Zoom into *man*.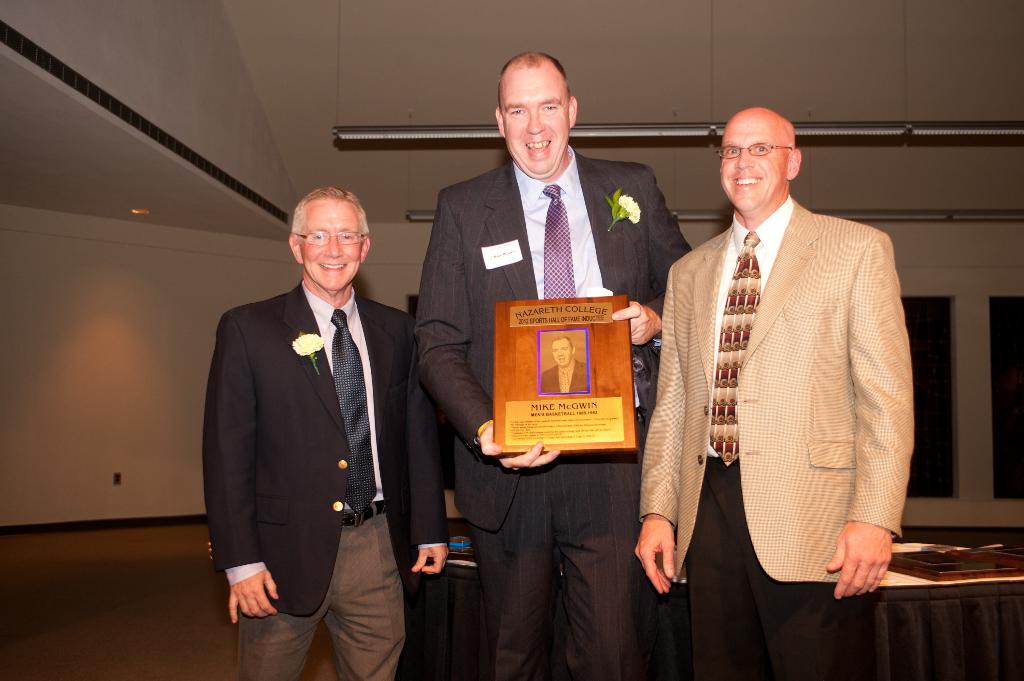
Zoom target: (198, 159, 428, 671).
